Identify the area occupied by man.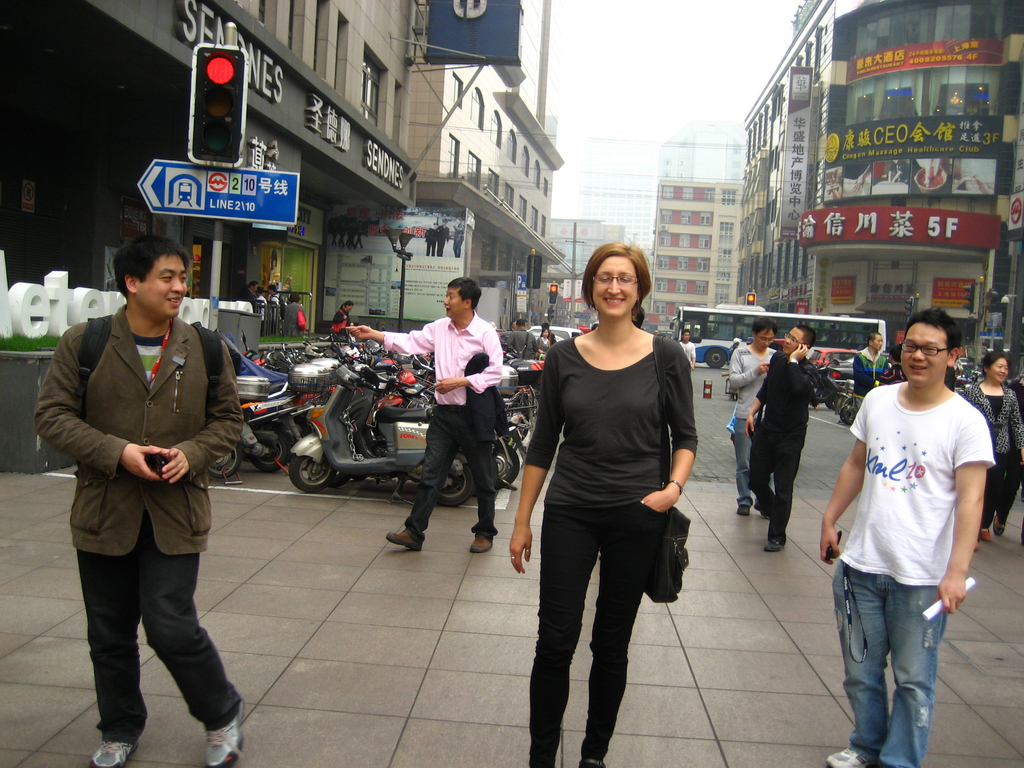
Area: (423, 221, 442, 255).
